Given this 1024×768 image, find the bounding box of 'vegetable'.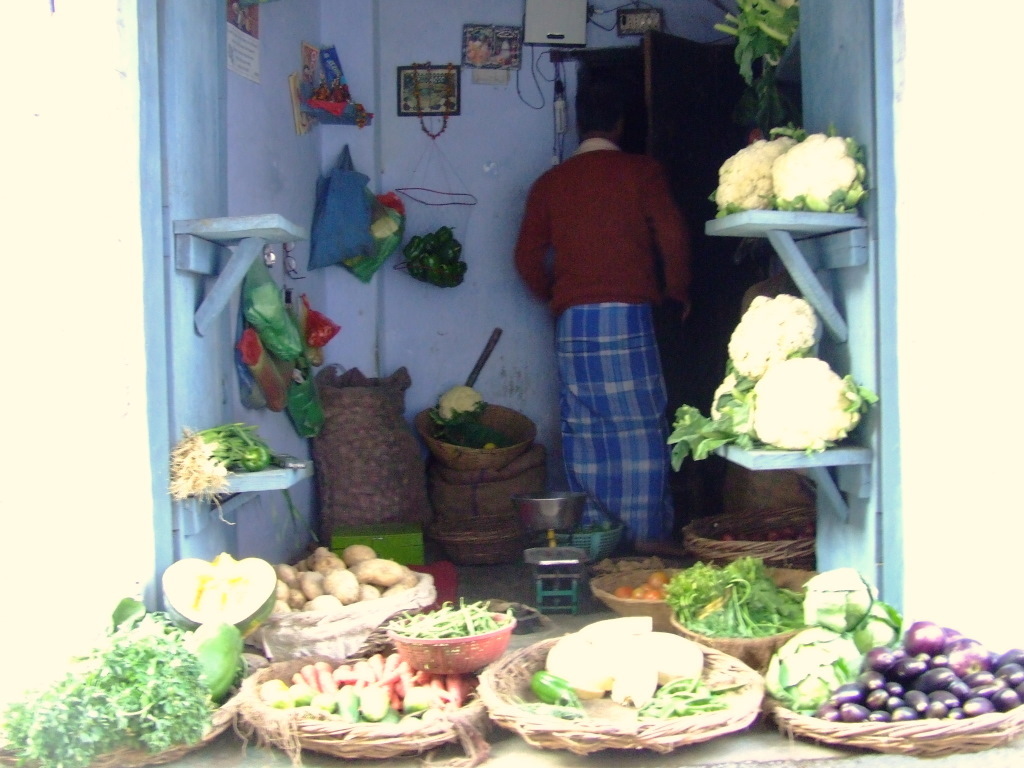
<bbox>751, 361, 875, 445</bbox>.
